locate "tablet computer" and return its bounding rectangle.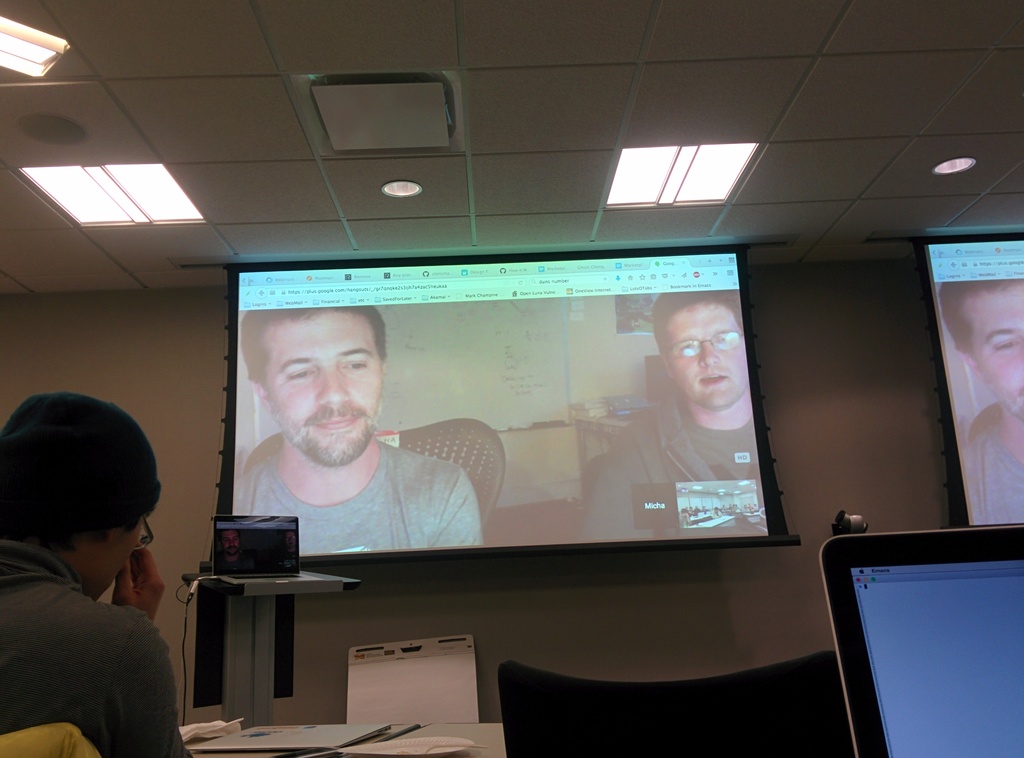
214/515/298/577.
